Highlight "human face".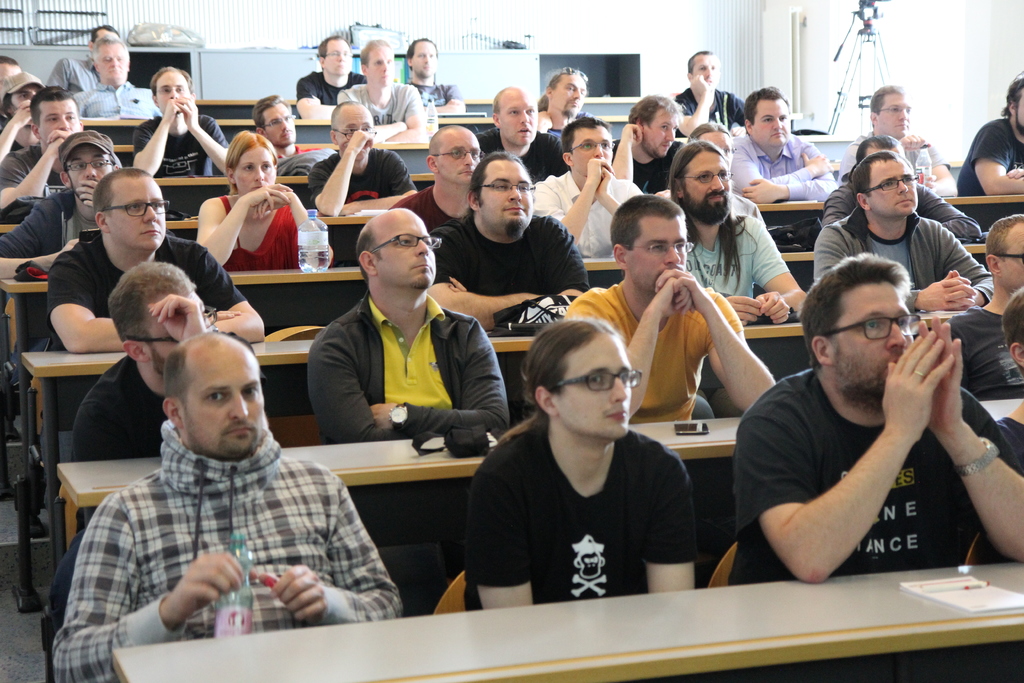
Highlighted region: [left=748, top=101, right=791, bottom=152].
